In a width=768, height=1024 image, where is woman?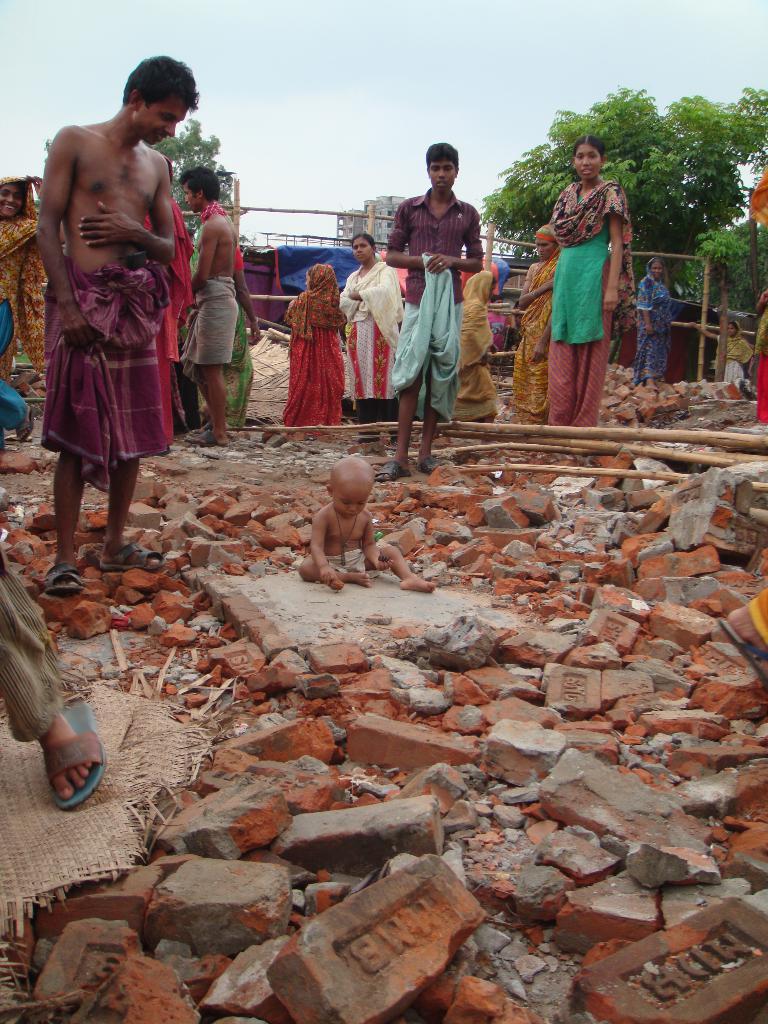
BBox(504, 221, 561, 442).
